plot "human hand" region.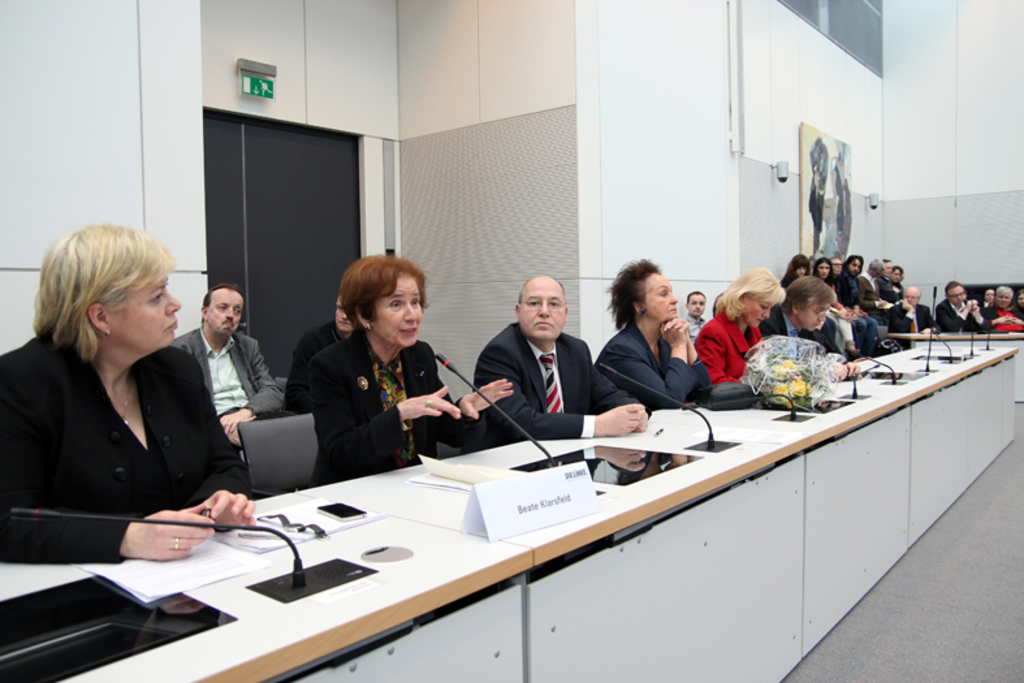
Plotted at region(916, 324, 932, 336).
